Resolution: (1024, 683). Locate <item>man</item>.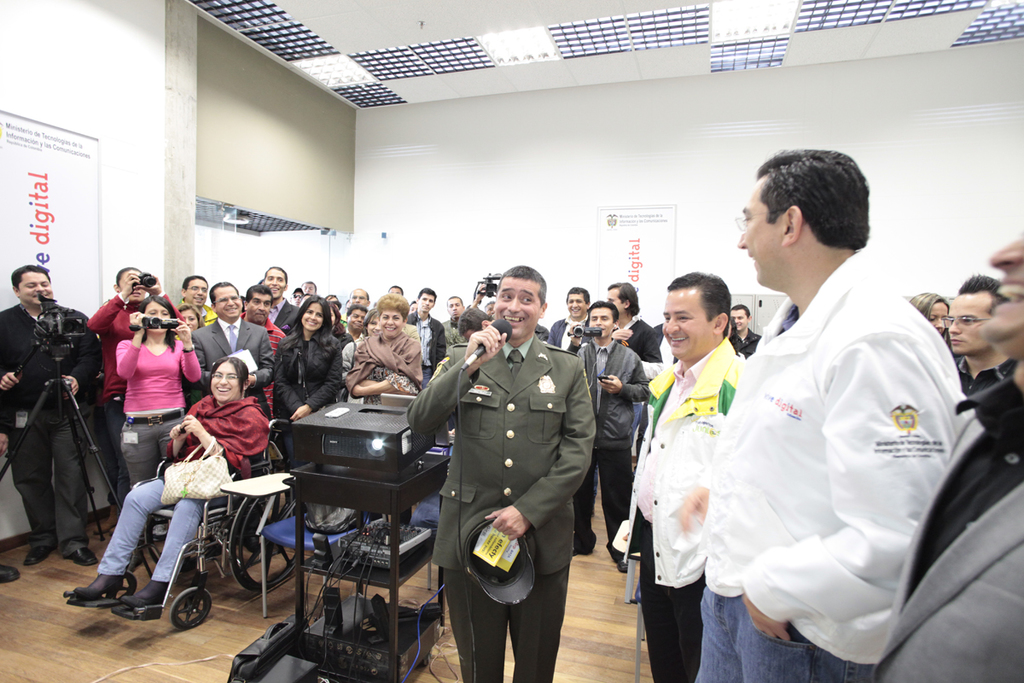
(left=349, top=283, right=369, bottom=312).
